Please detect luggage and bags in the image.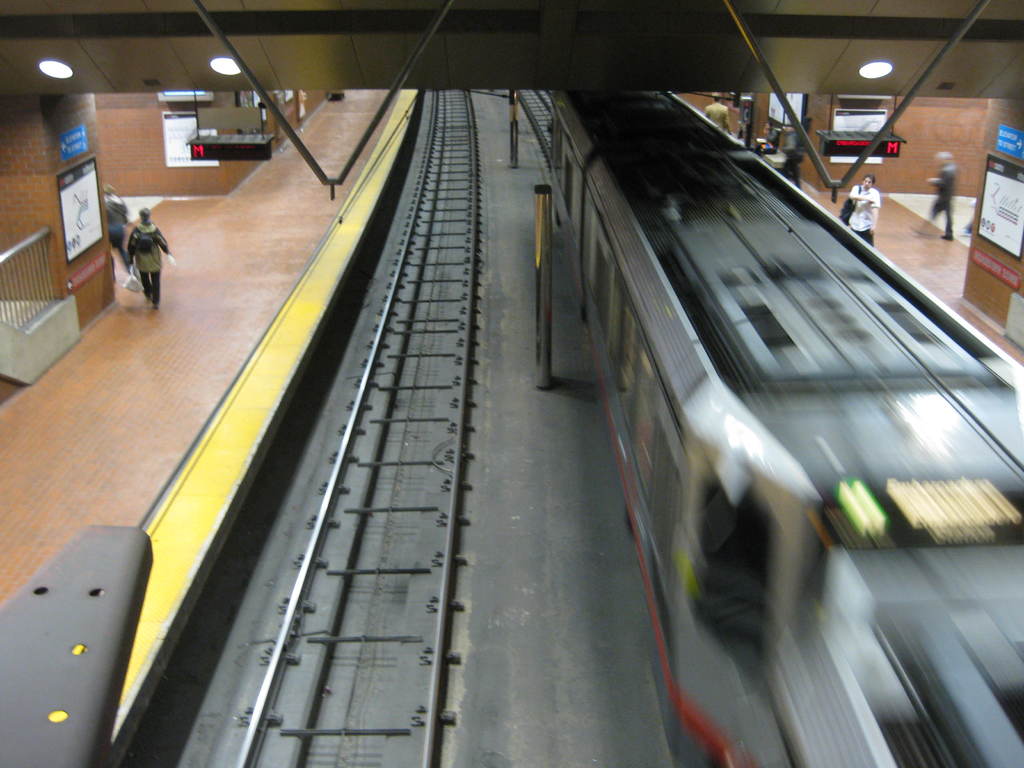
region(838, 184, 860, 220).
